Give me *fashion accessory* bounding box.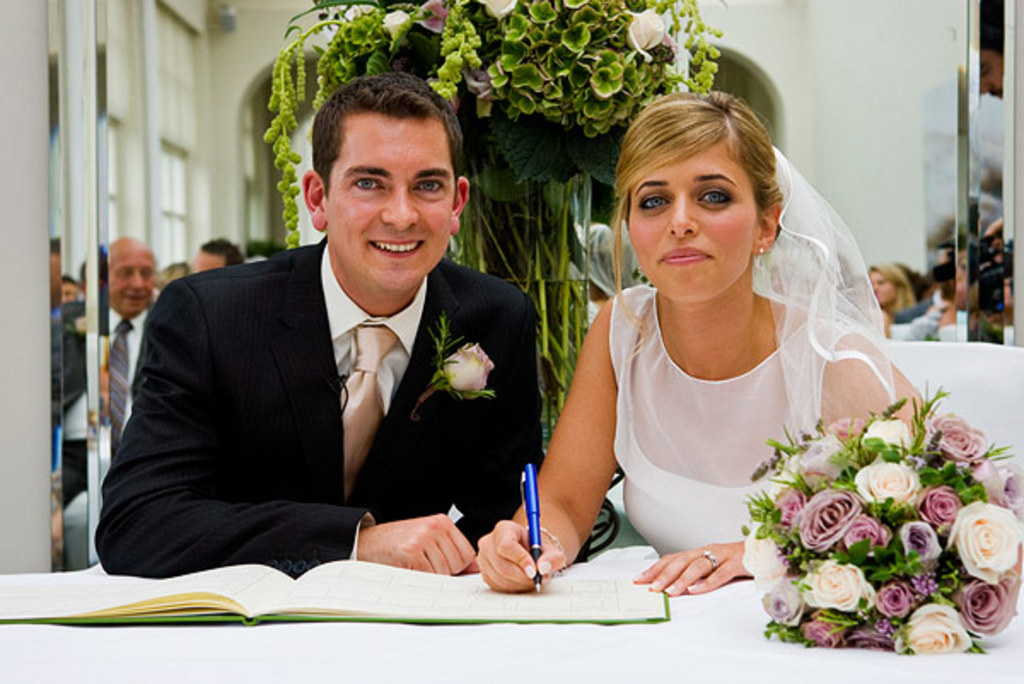
[x1=748, y1=142, x2=901, y2=445].
